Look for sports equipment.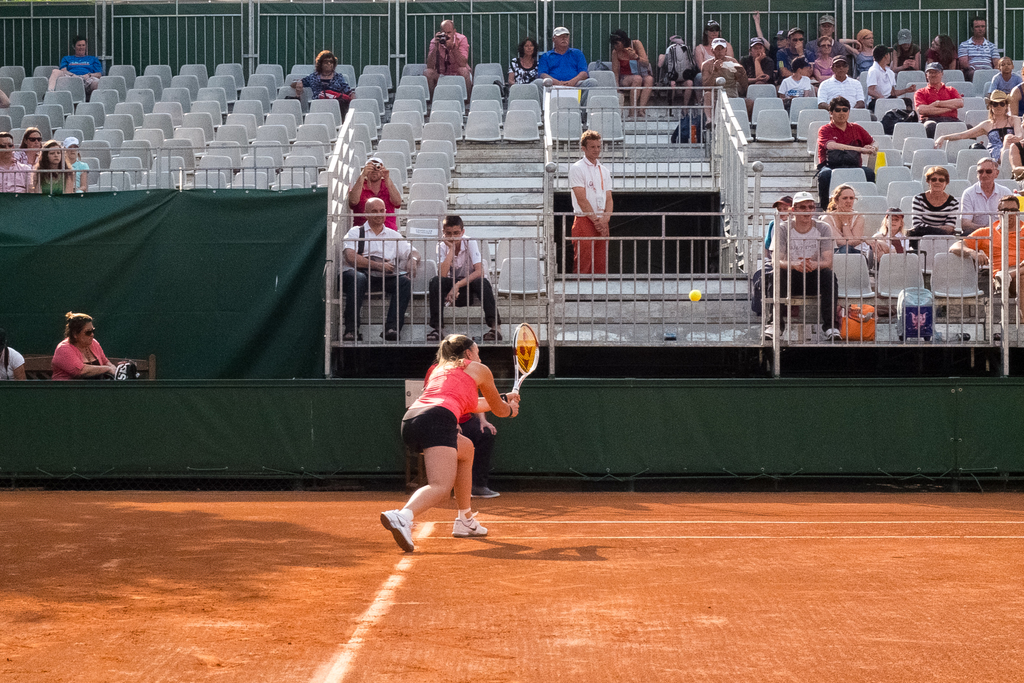
Found: box(509, 324, 541, 399).
